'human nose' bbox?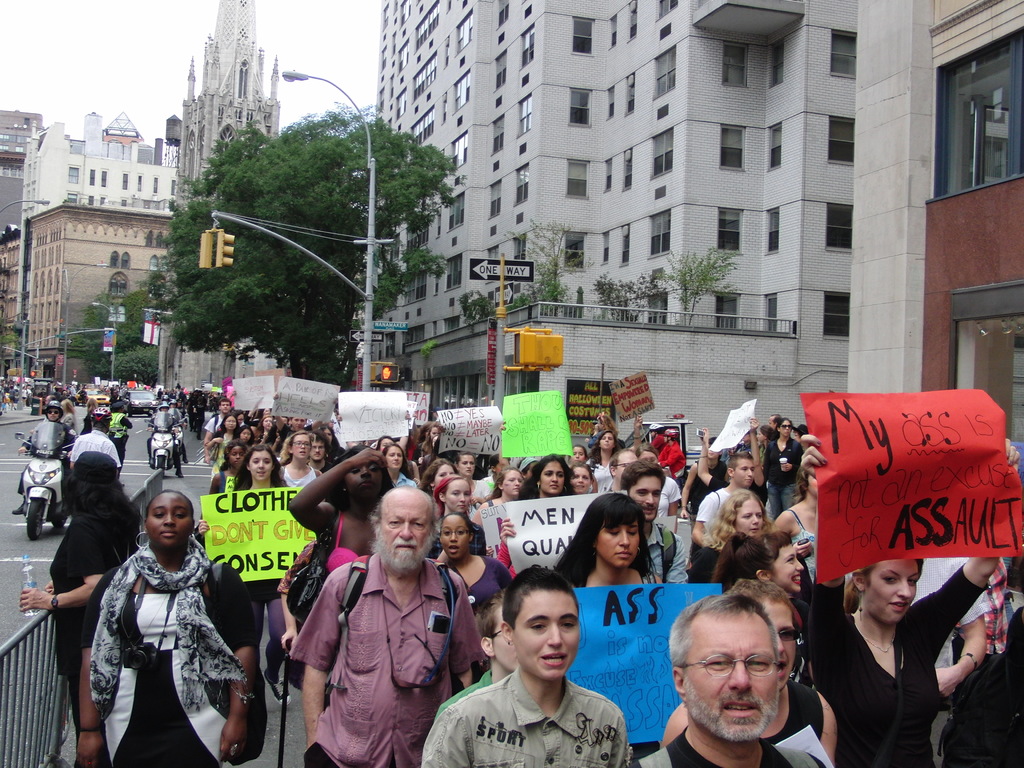
detection(396, 523, 416, 545)
